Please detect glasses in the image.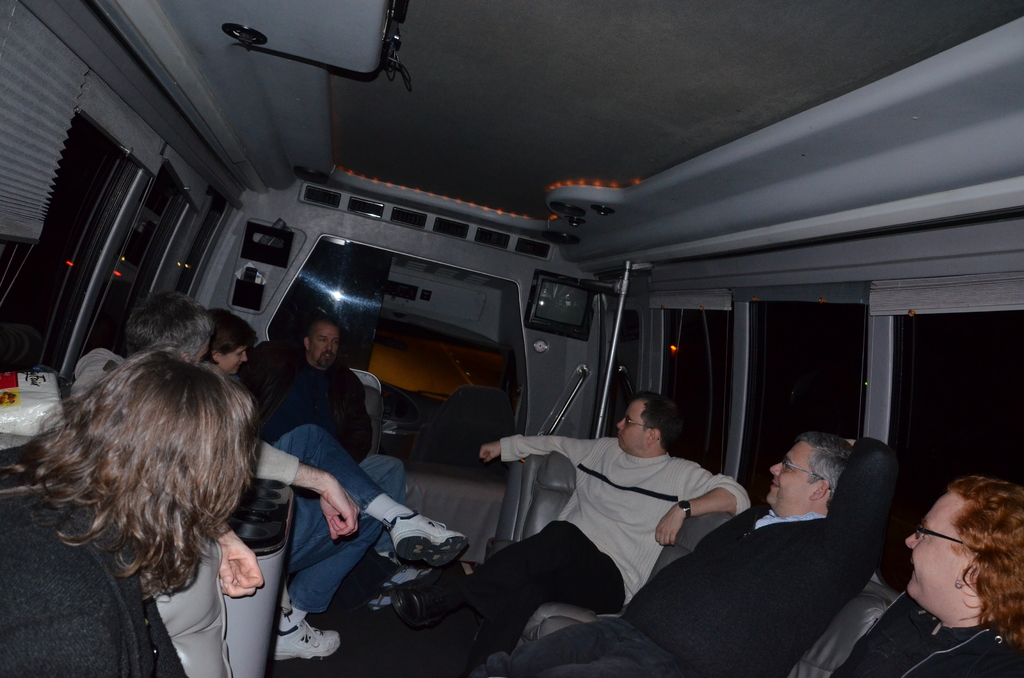
rect(779, 456, 826, 480).
